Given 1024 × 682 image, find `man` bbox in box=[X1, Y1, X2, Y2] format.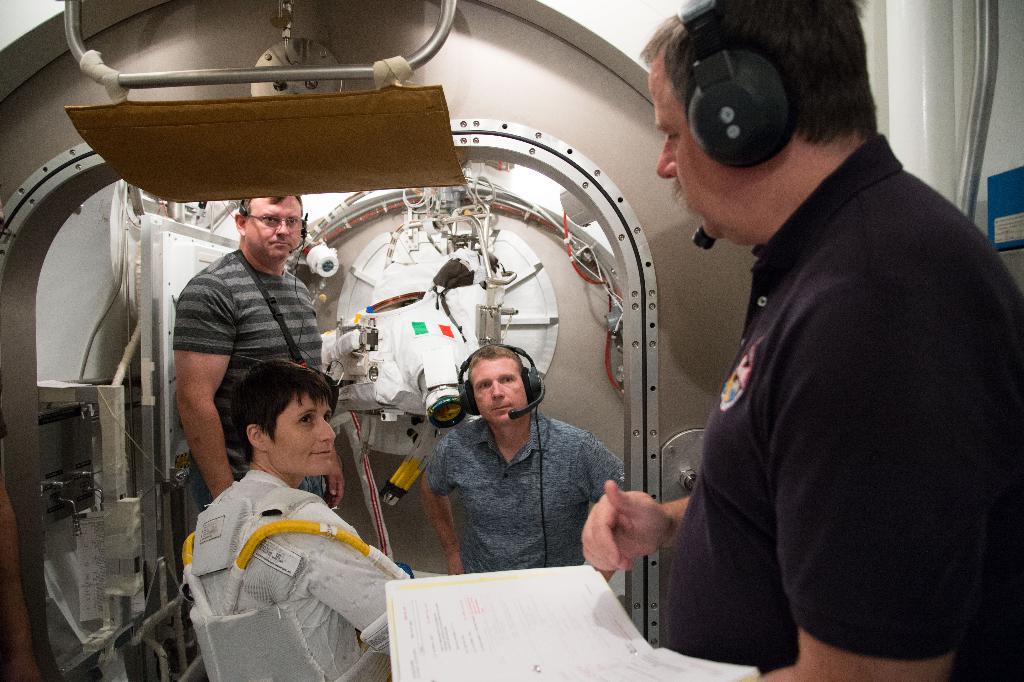
box=[577, 0, 1023, 681].
